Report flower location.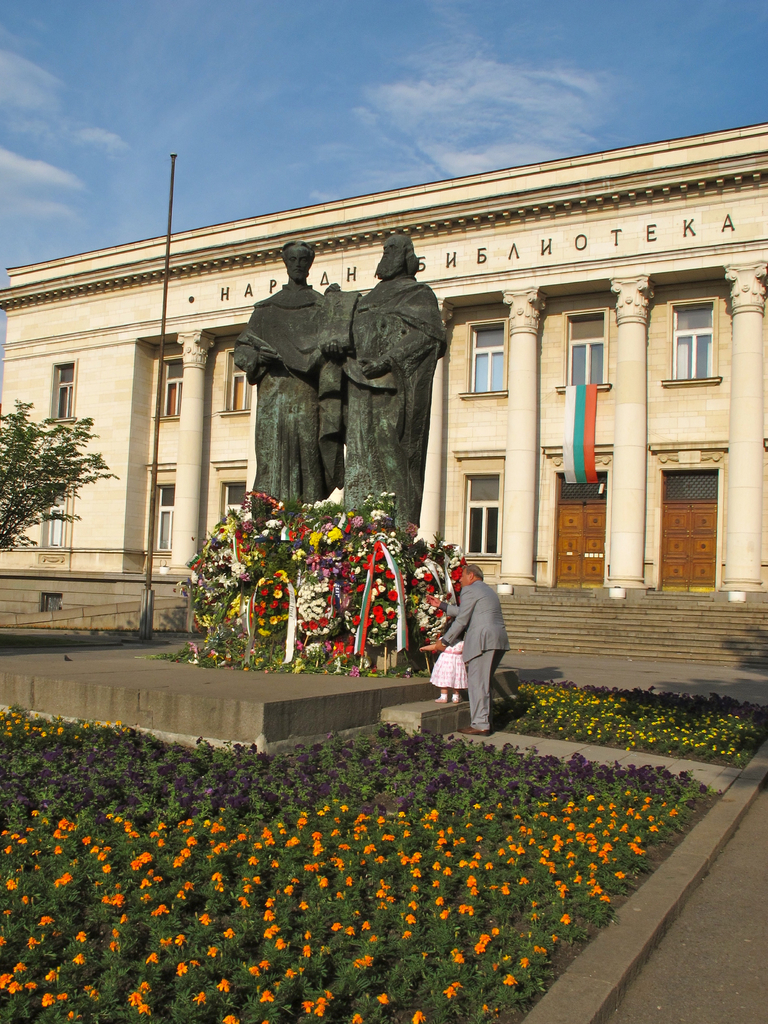
Report: bbox(372, 605, 382, 628).
